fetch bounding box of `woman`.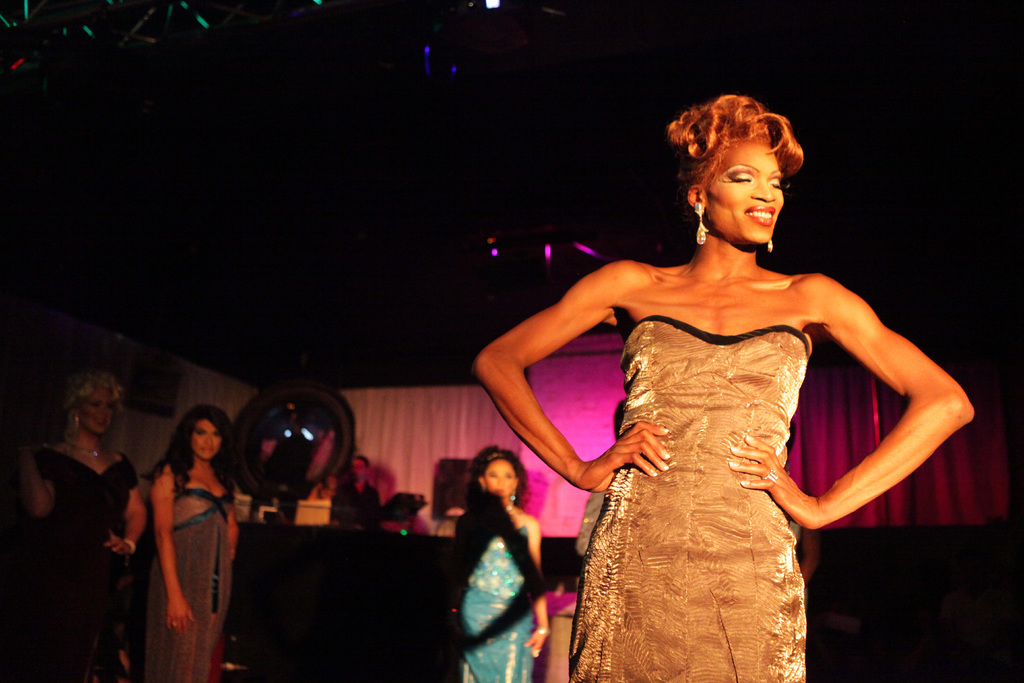
Bbox: {"left": 120, "top": 399, "right": 239, "bottom": 682}.
